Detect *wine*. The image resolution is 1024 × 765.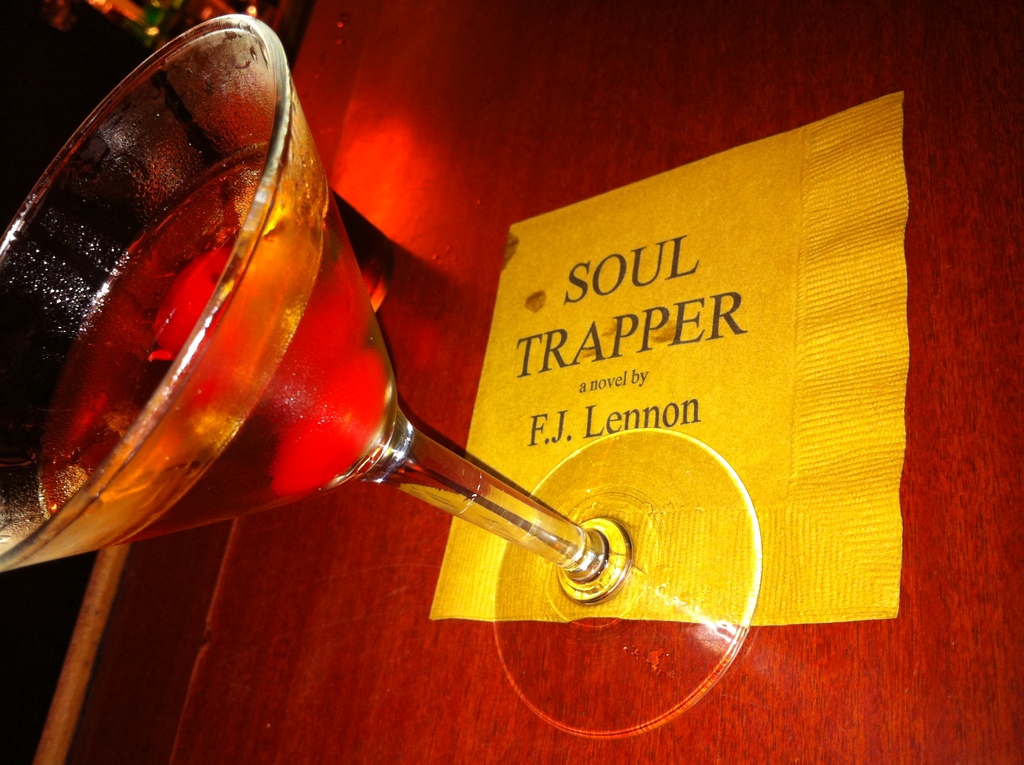
[37, 145, 393, 552].
